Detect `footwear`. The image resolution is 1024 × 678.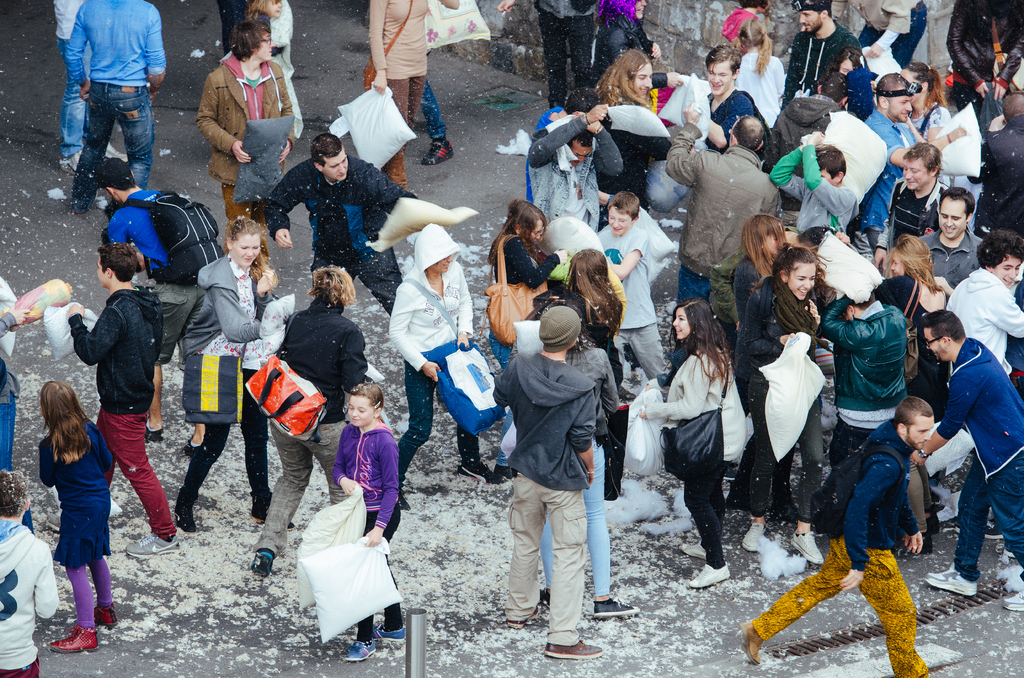
box=[882, 535, 929, 555].
